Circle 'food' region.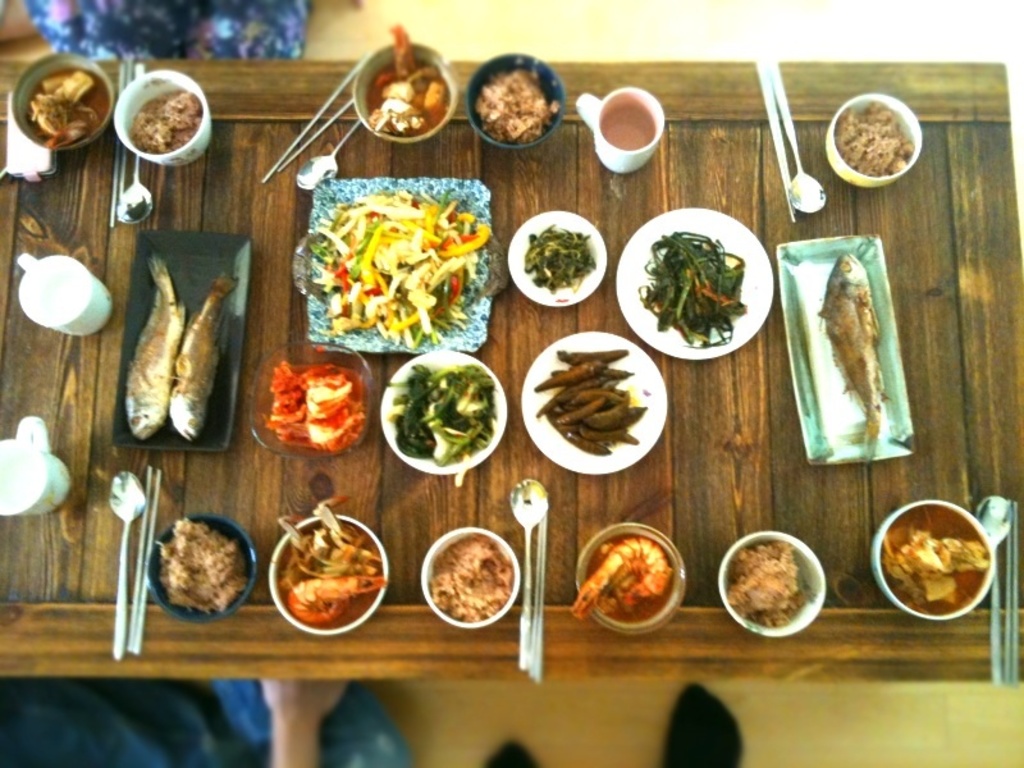
Region: (left=266, top=493, right=389, bottom=643).
